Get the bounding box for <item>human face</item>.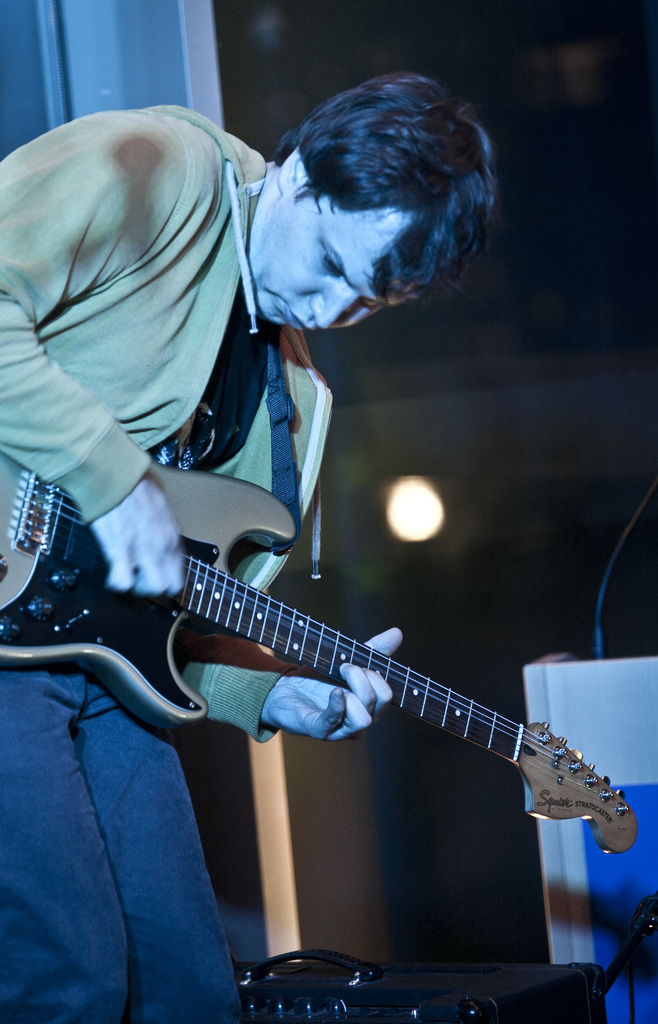
<box>250,185,413,330</box>.
